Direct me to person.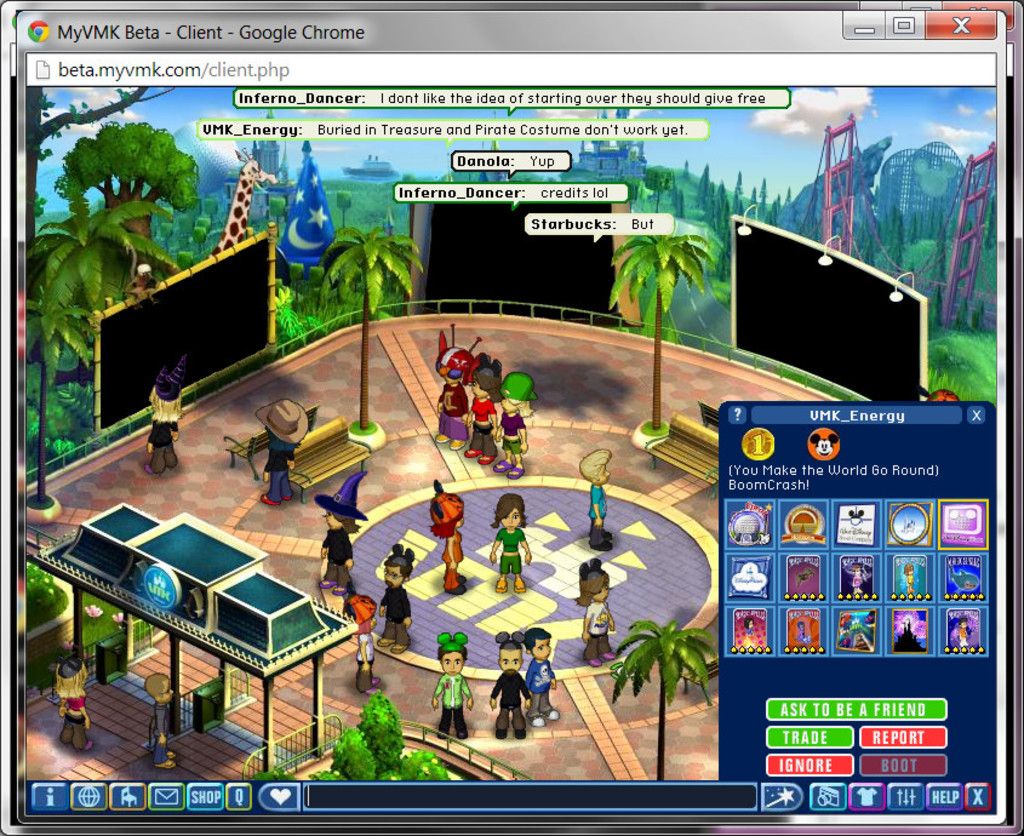
Direction: 259,399,313,506.
